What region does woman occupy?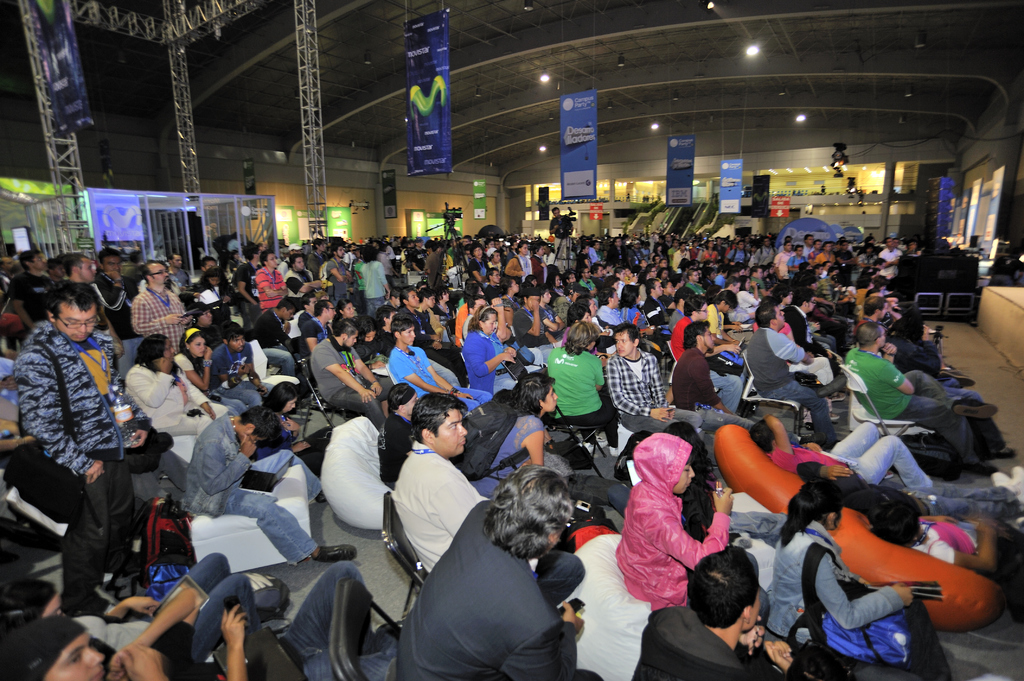
467 242 490 280.
